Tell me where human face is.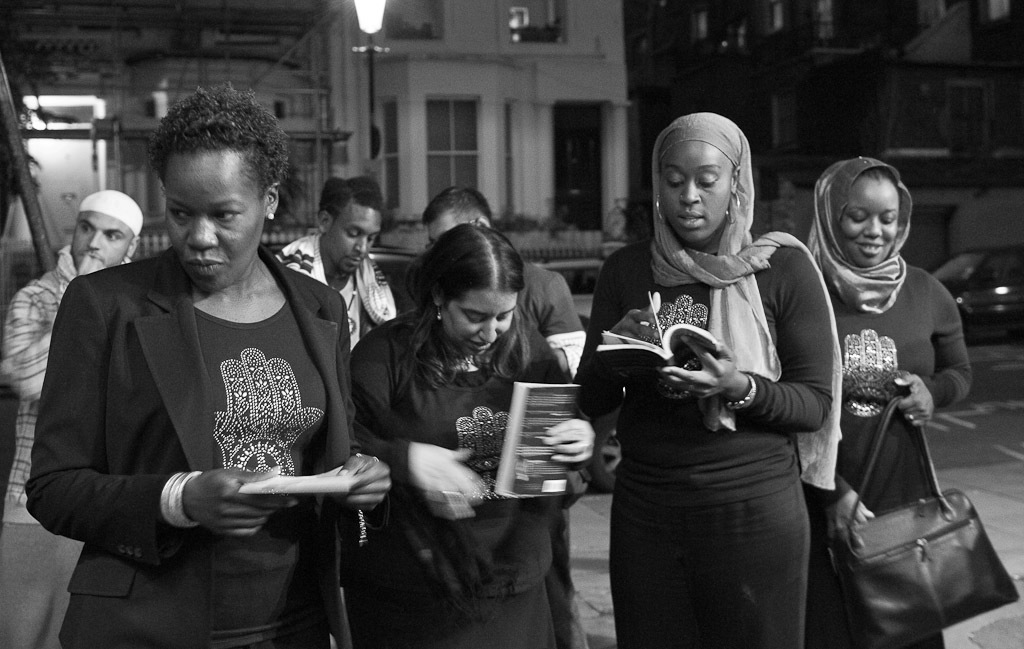
human face is at 426, 206, 475, 243.
